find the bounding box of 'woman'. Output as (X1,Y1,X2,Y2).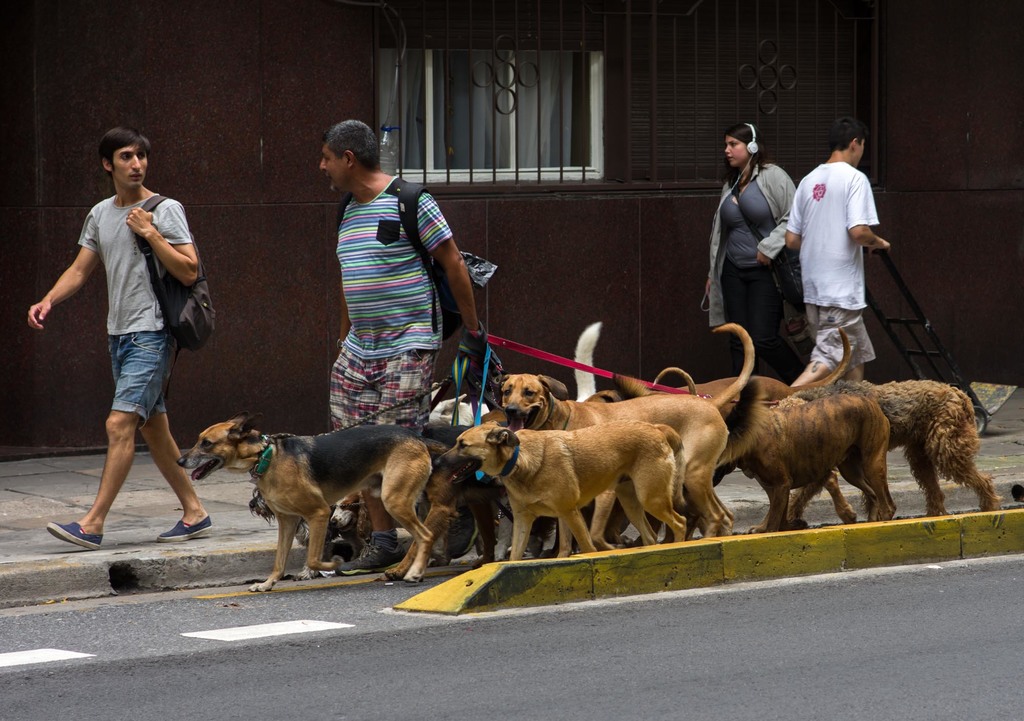
(709,131,808,365).
